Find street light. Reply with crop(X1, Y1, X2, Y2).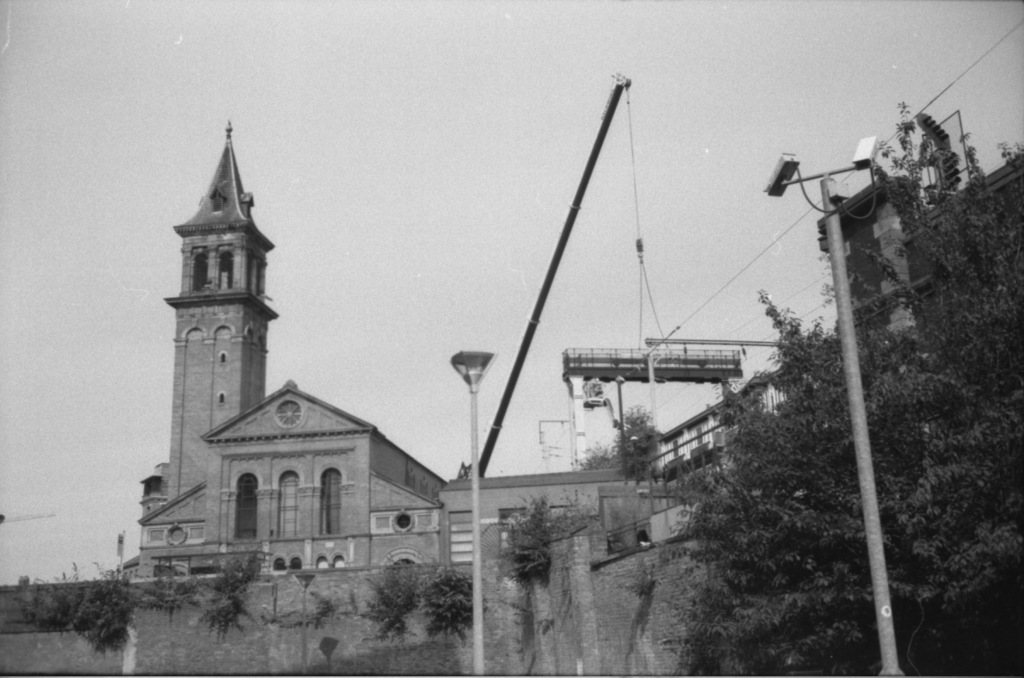
crop(444, 345, 508, 677).
